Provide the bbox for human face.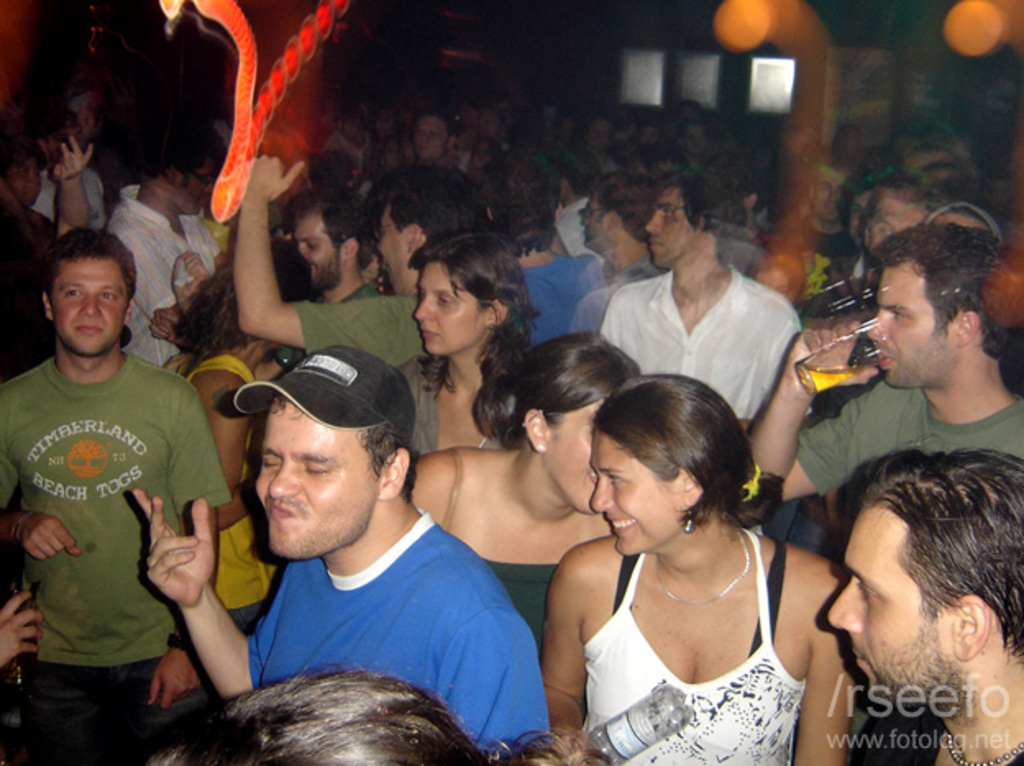
pyautogui.locateOnScreen(870, 264, 957, 384).
